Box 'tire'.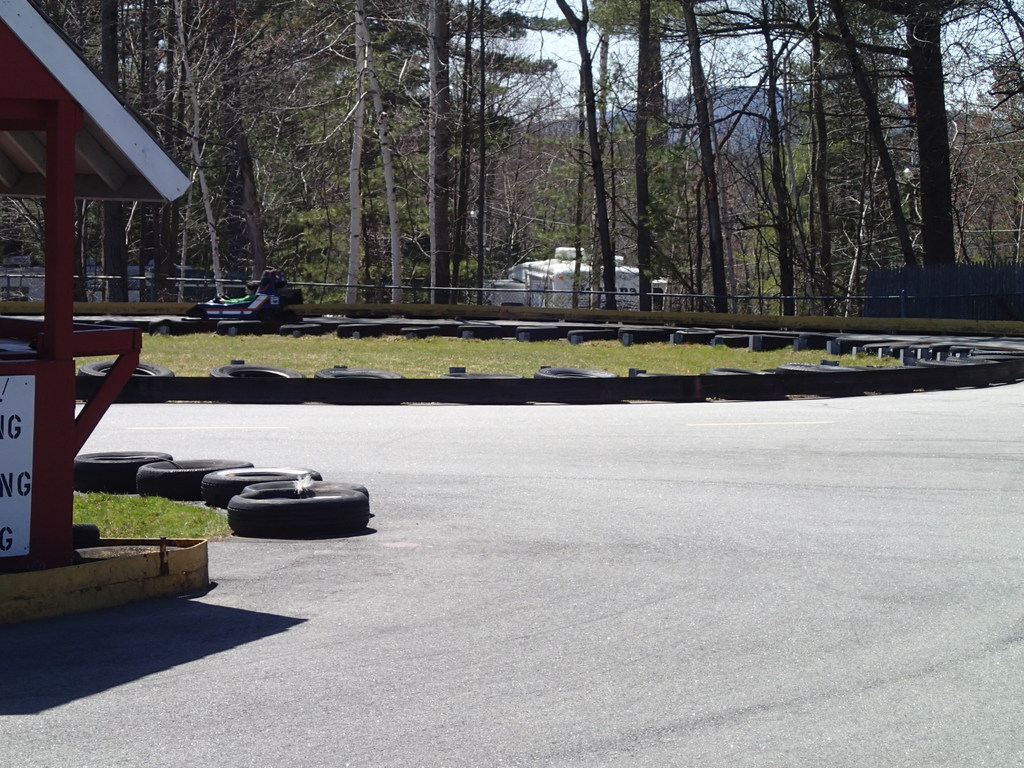
532 364 621 408.
